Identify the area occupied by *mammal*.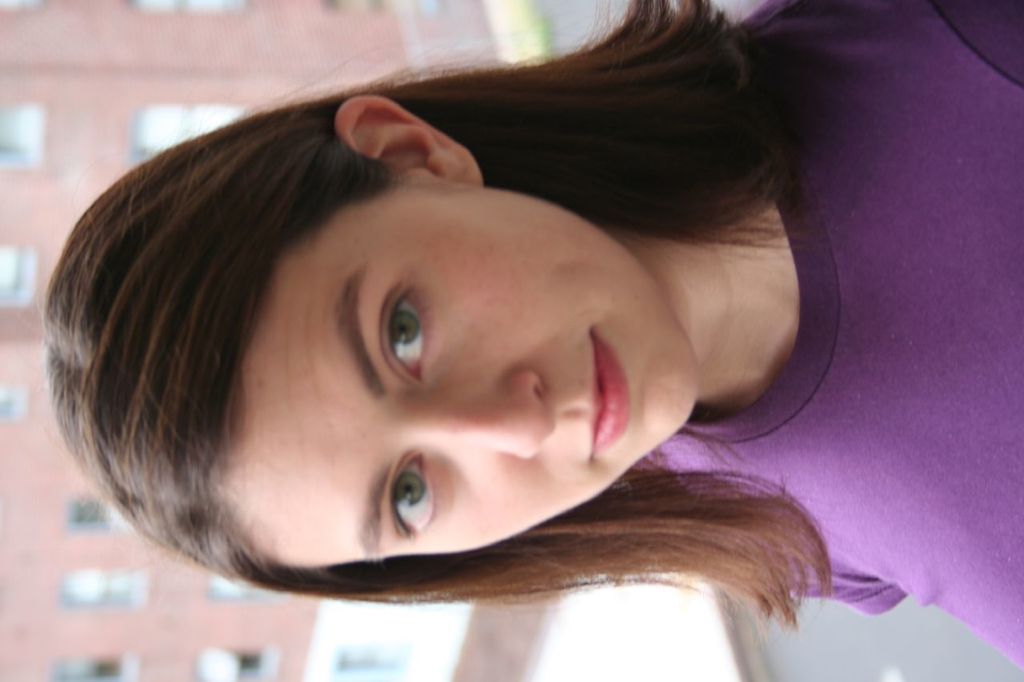
Area: 0:4:950:666.
